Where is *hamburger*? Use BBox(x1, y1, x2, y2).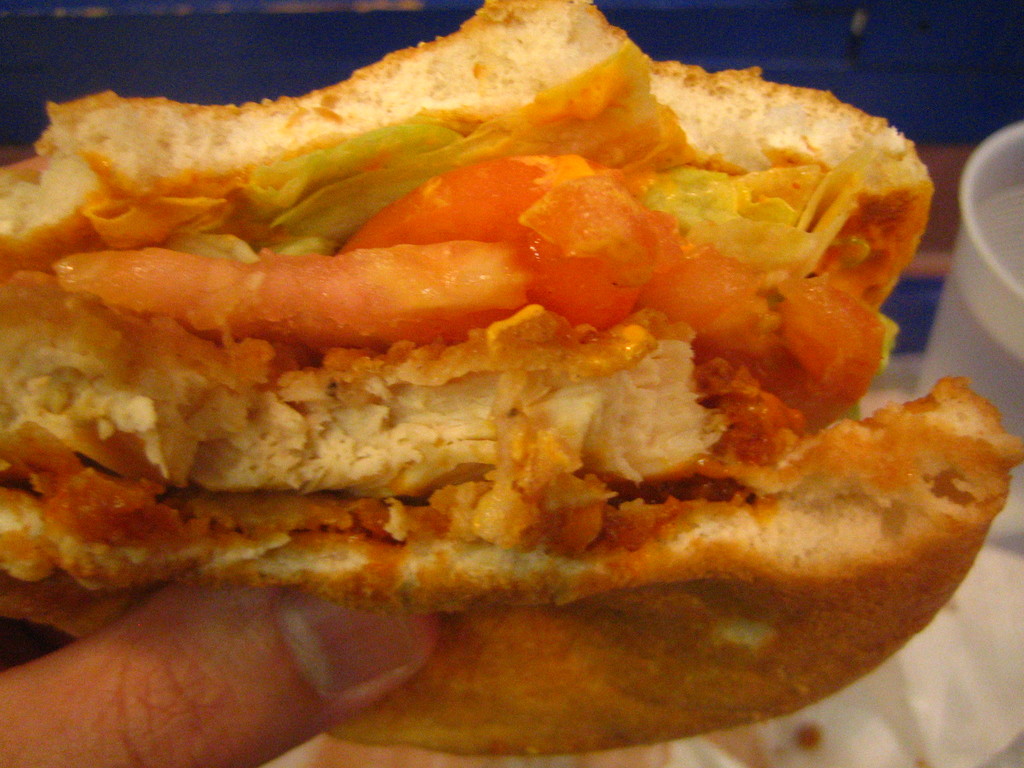
BBox(0, 0, 1023, 754).
